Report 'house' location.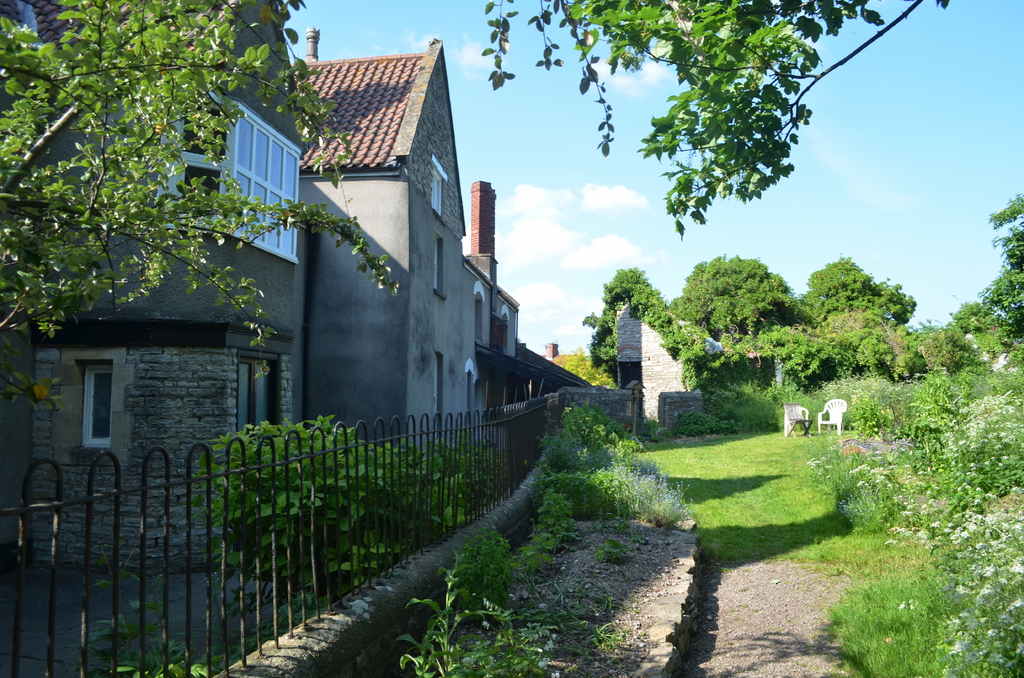
Report: 294,30,465,454.
